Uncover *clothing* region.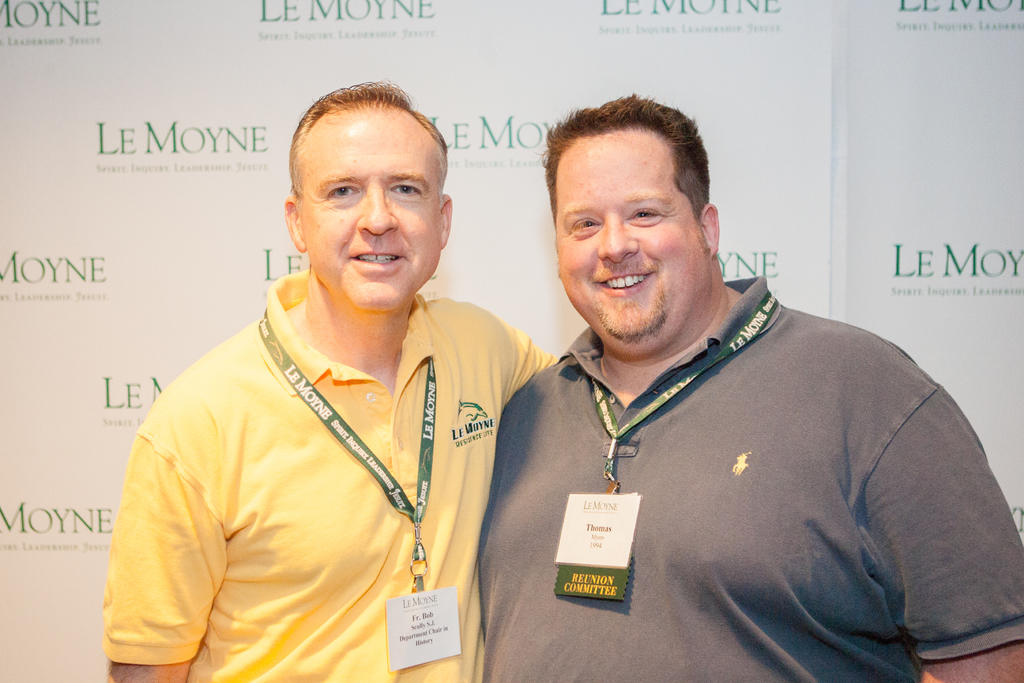
Uncovered: <box>463,275,1023,682</box>.
